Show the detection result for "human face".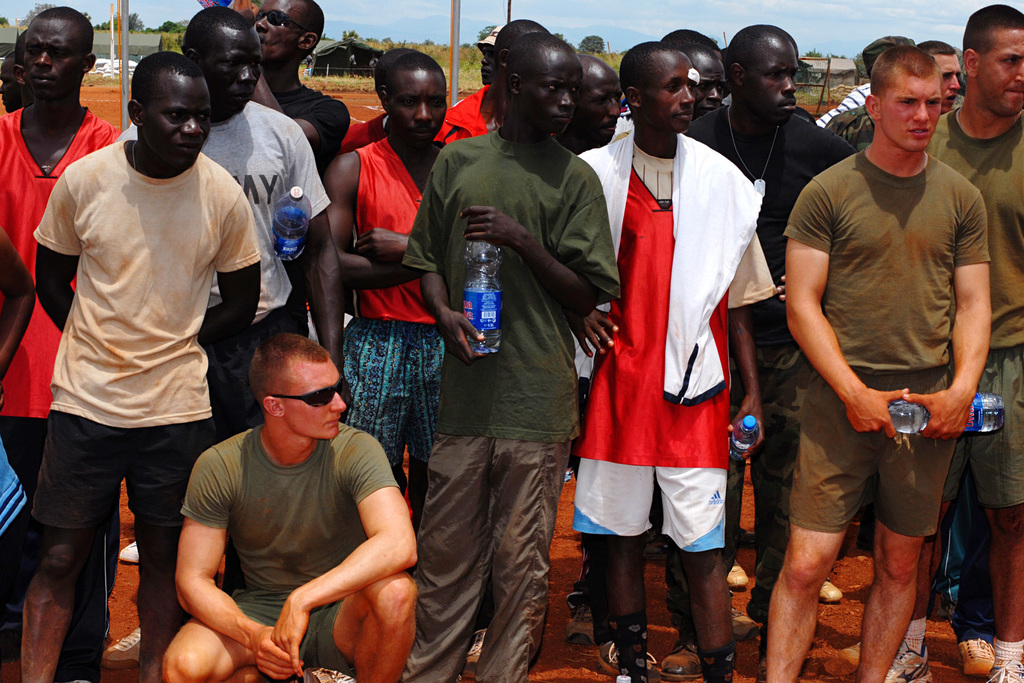
{"x1": 204, "y1": 26, "x2": 261, "y2": 114}.
